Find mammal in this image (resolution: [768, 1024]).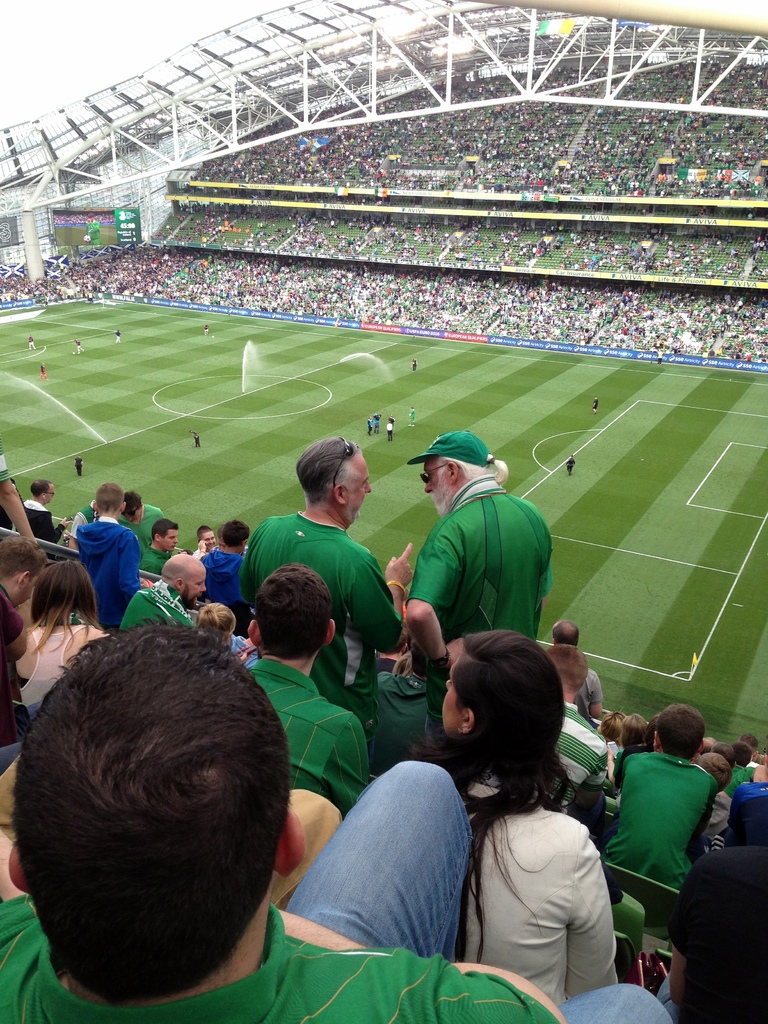
[x1=385, y1=415, x2=396, y2=442].
